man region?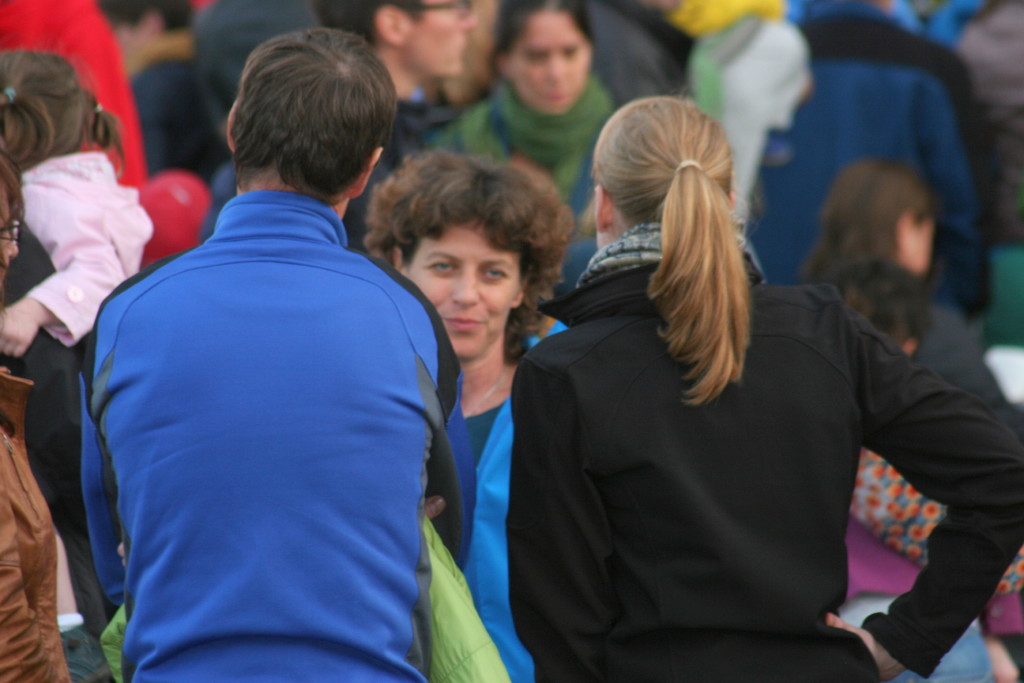
72, 31, 470, 680
